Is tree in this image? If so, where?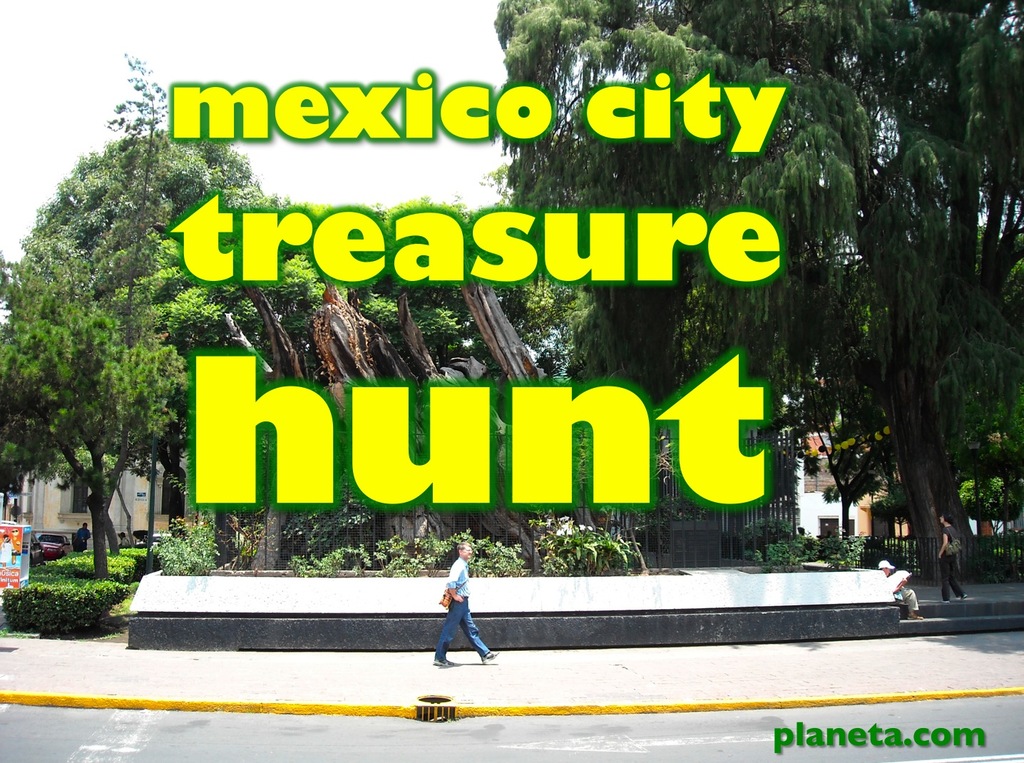
Yes, at [x1=122, y1=193, x2=334, y2=572].
